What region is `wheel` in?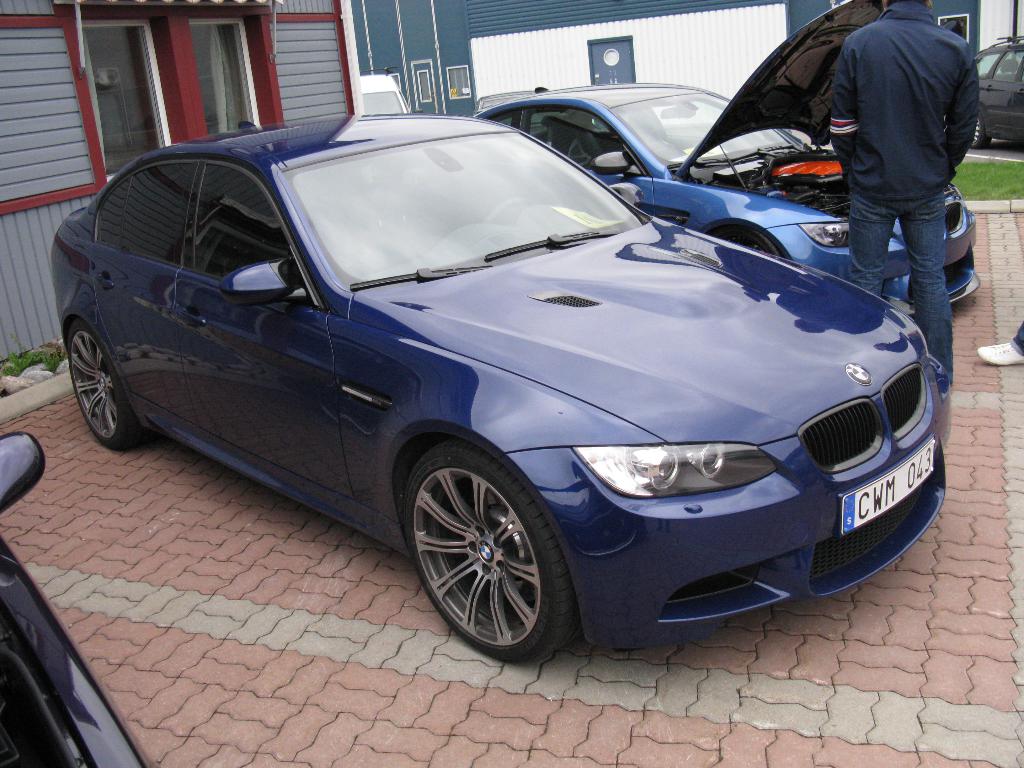
l=479, t=195, r=534, b=227.
